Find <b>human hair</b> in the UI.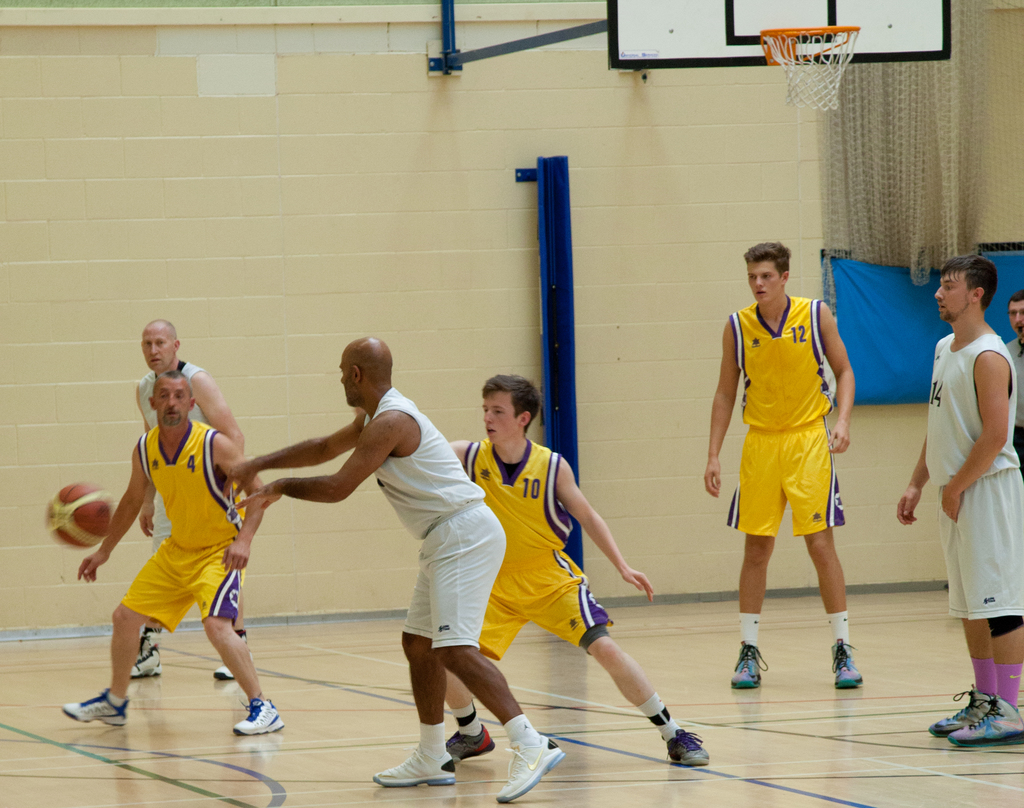
UI element at 744 237 791 276.
